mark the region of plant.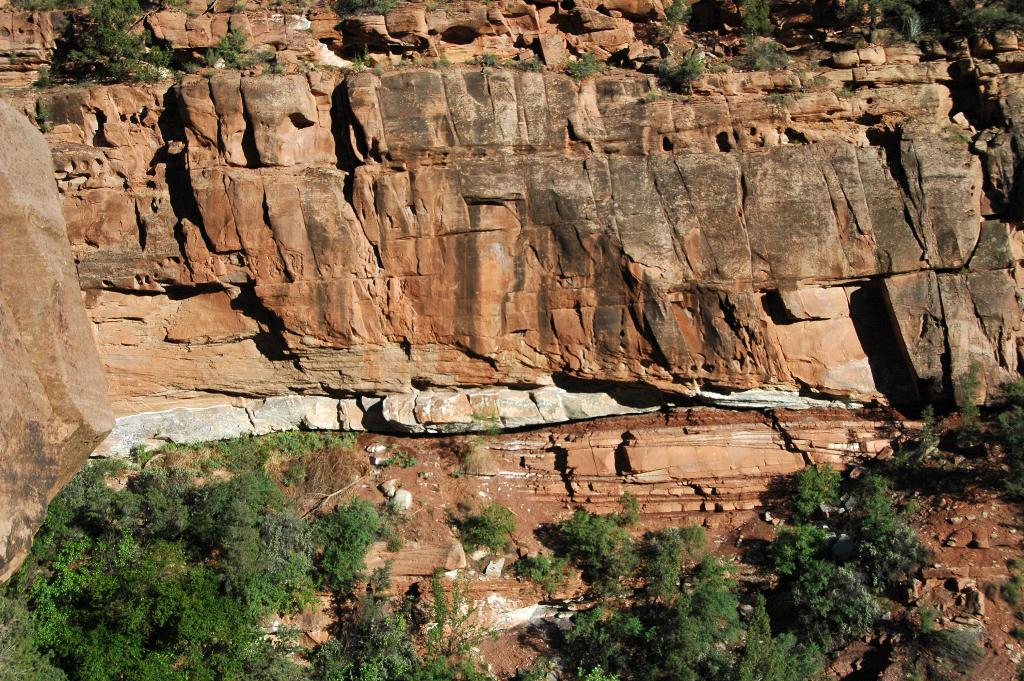
Region: bbox(504, 54, 539, 73).
